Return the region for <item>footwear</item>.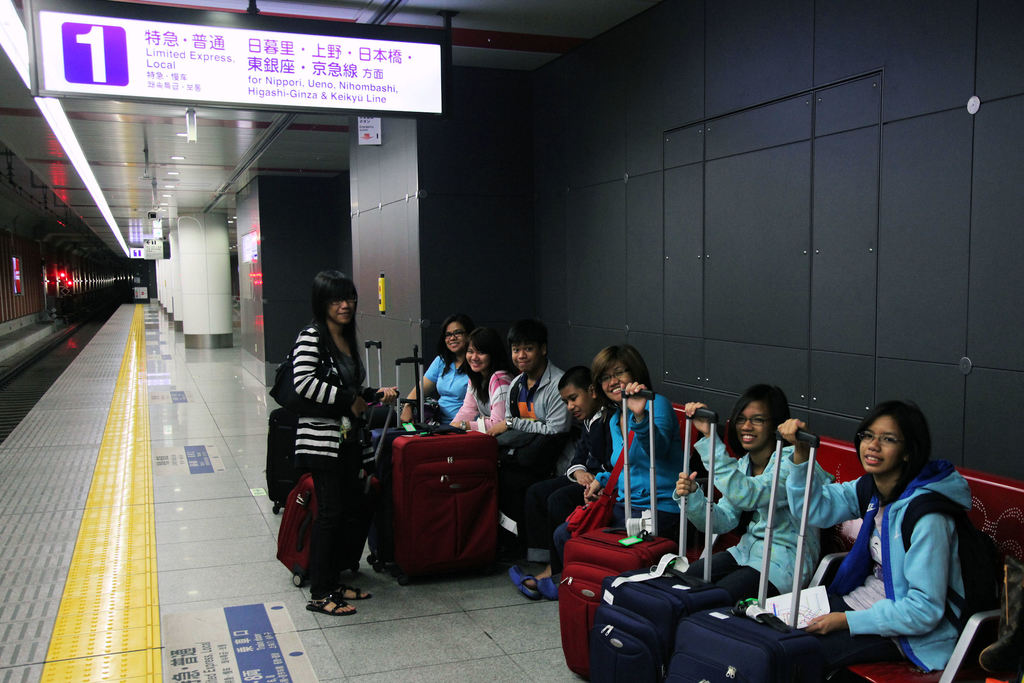
x1=506 y1=566 x2=540 y2=600.
